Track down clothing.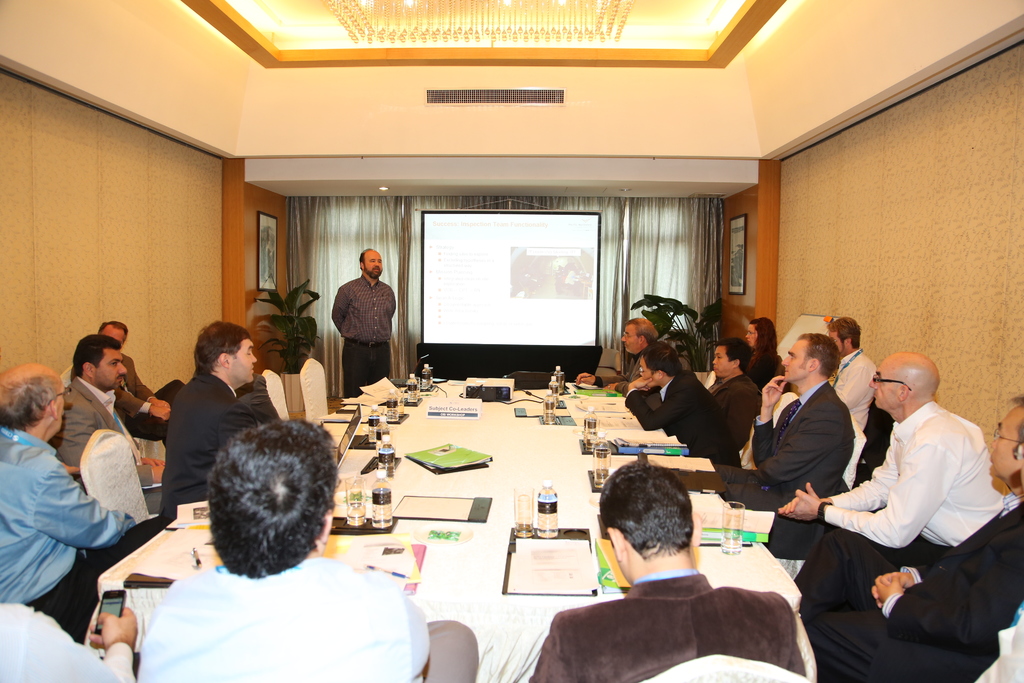
Tracked to left=235, top=371, right=289, bottom=426.
